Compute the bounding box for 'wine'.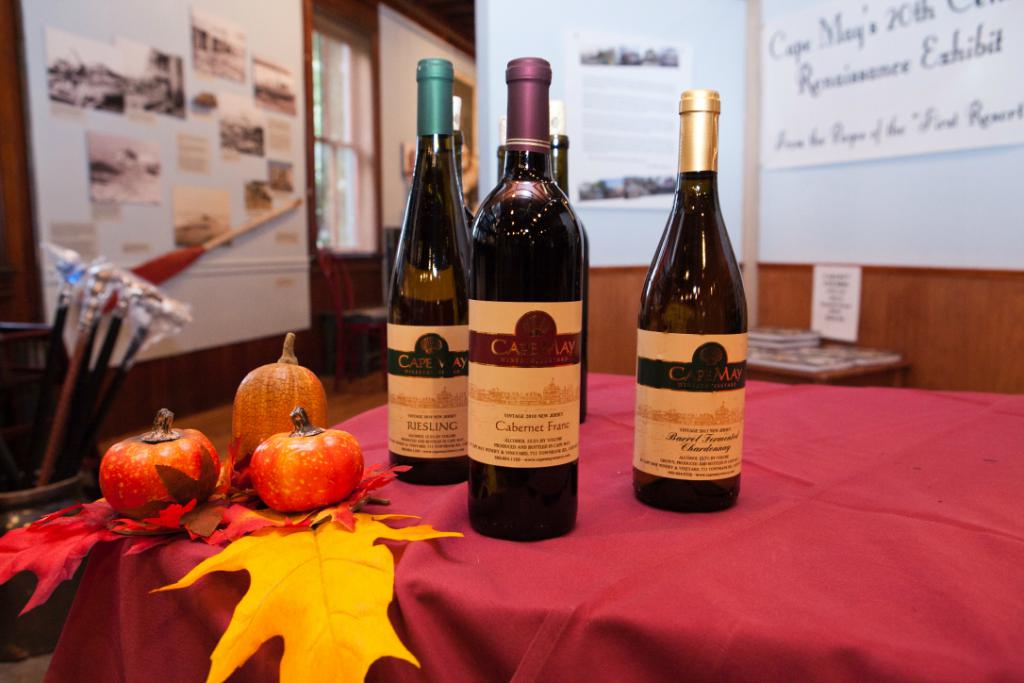
region(636, 87, 751, 503).
